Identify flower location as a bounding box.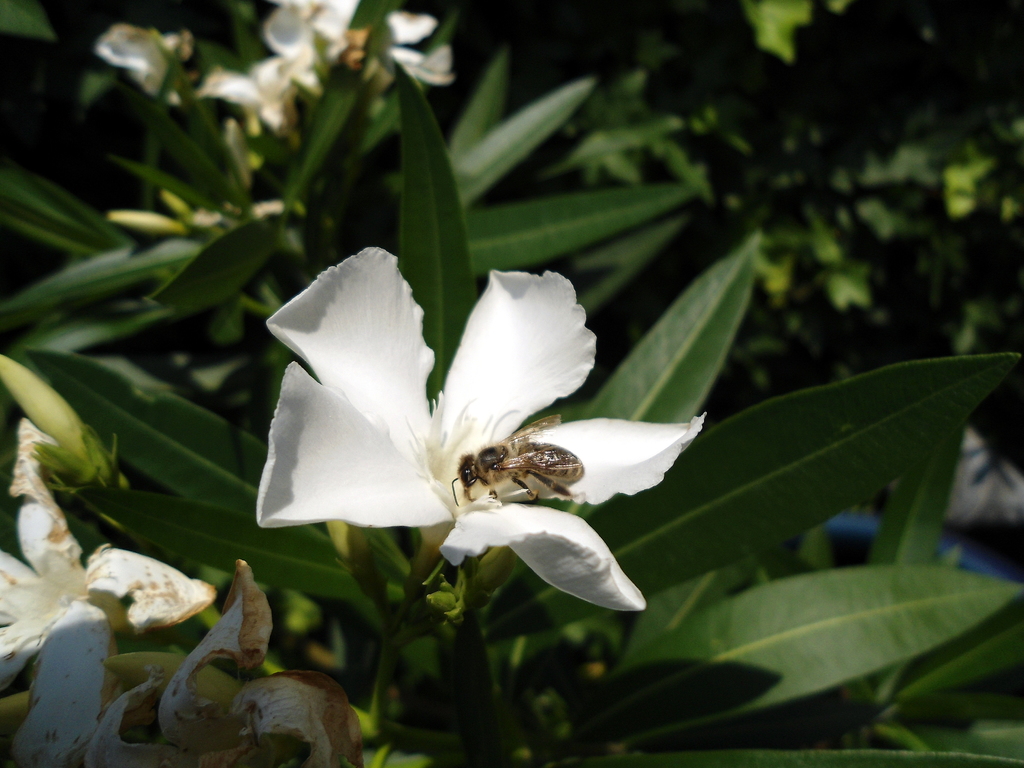
bbox=(0, 430, 222, 767).
